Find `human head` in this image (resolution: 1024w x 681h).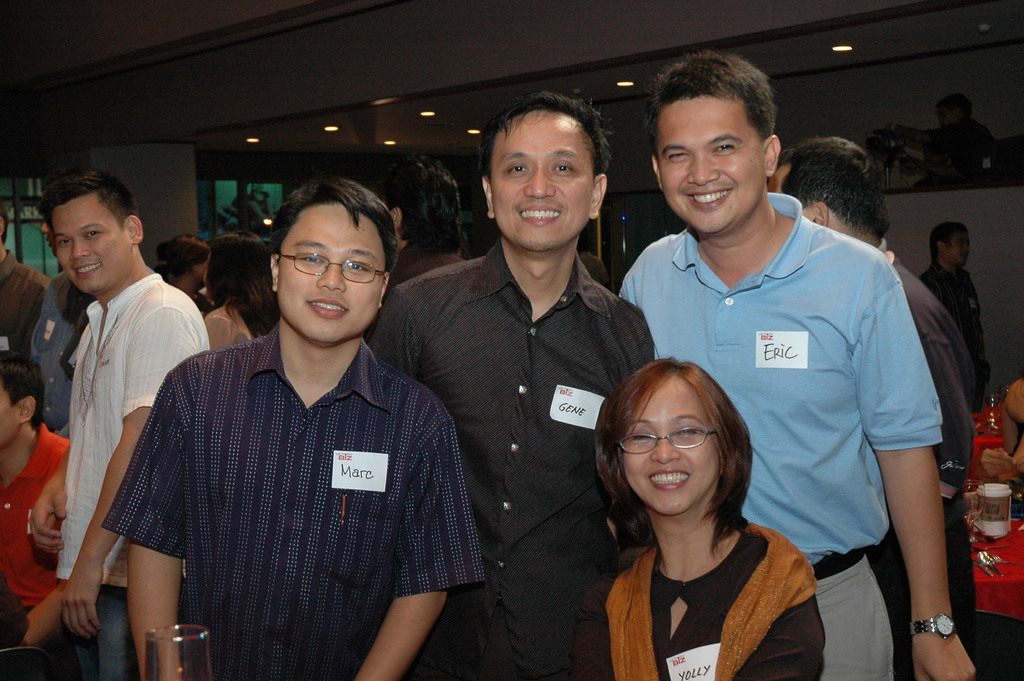
0,206,10,247.
